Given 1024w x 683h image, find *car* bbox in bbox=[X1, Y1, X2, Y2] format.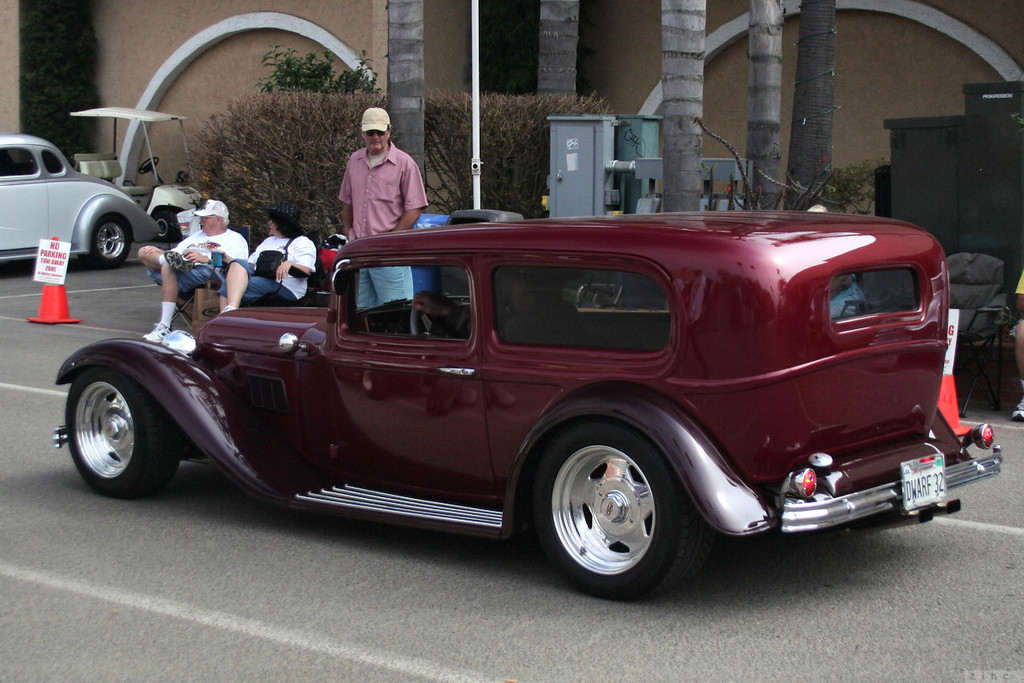
bbox=[39, 193, 970, 593].
